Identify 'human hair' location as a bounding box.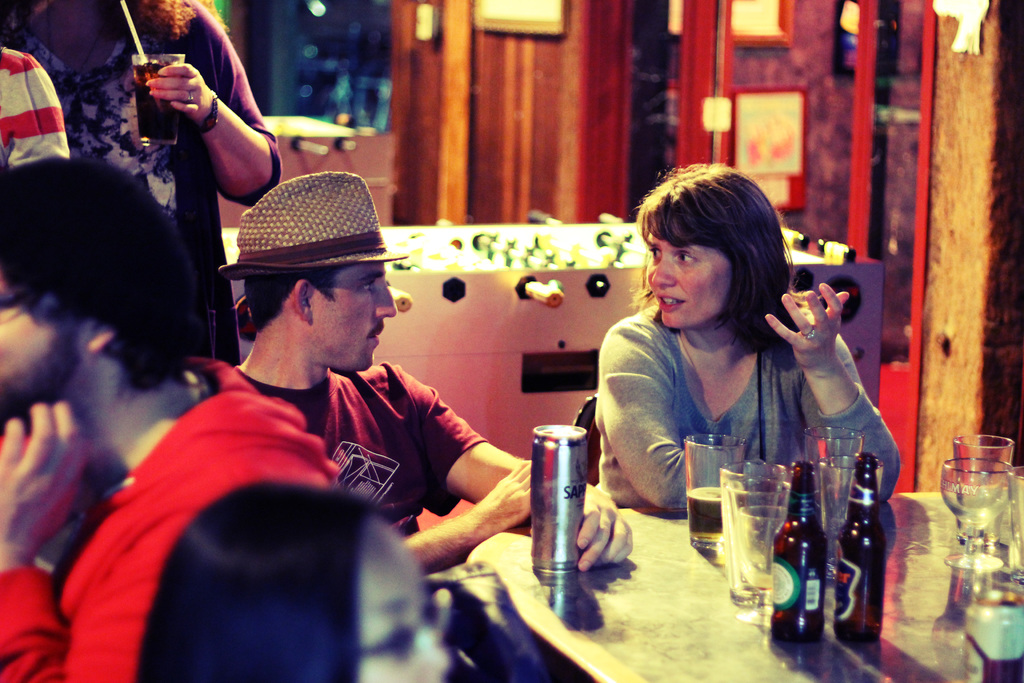
[650, 161, 792, 353].
